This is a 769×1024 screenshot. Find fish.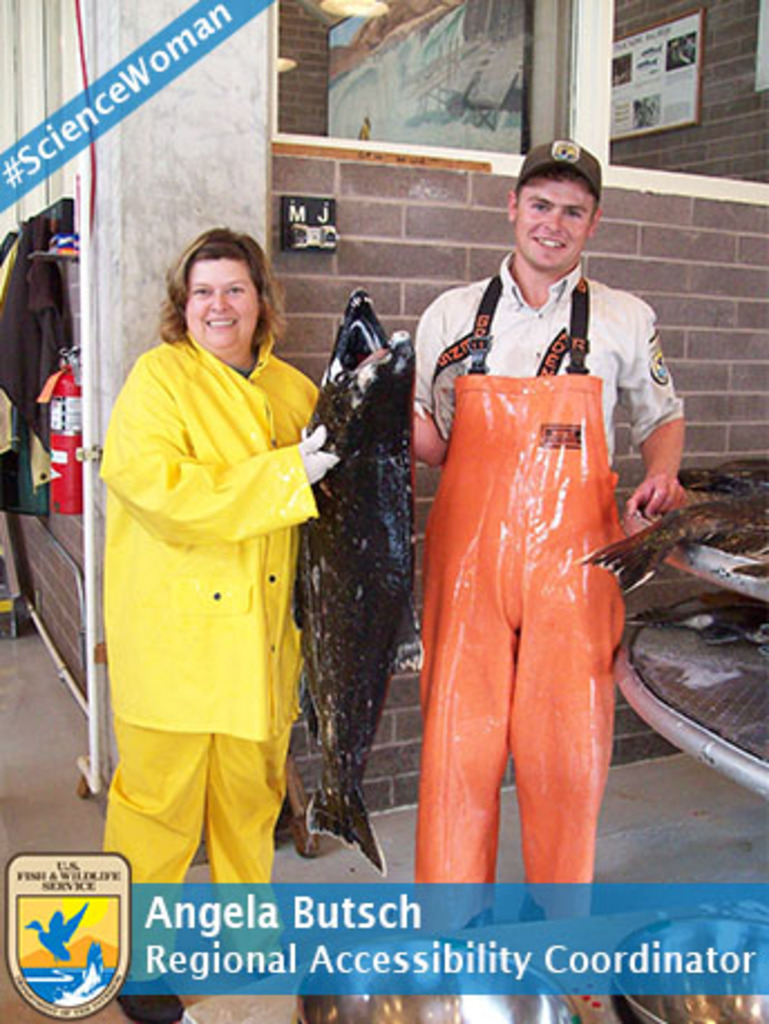
Bounding box: region(635, 597, 767, 648).
